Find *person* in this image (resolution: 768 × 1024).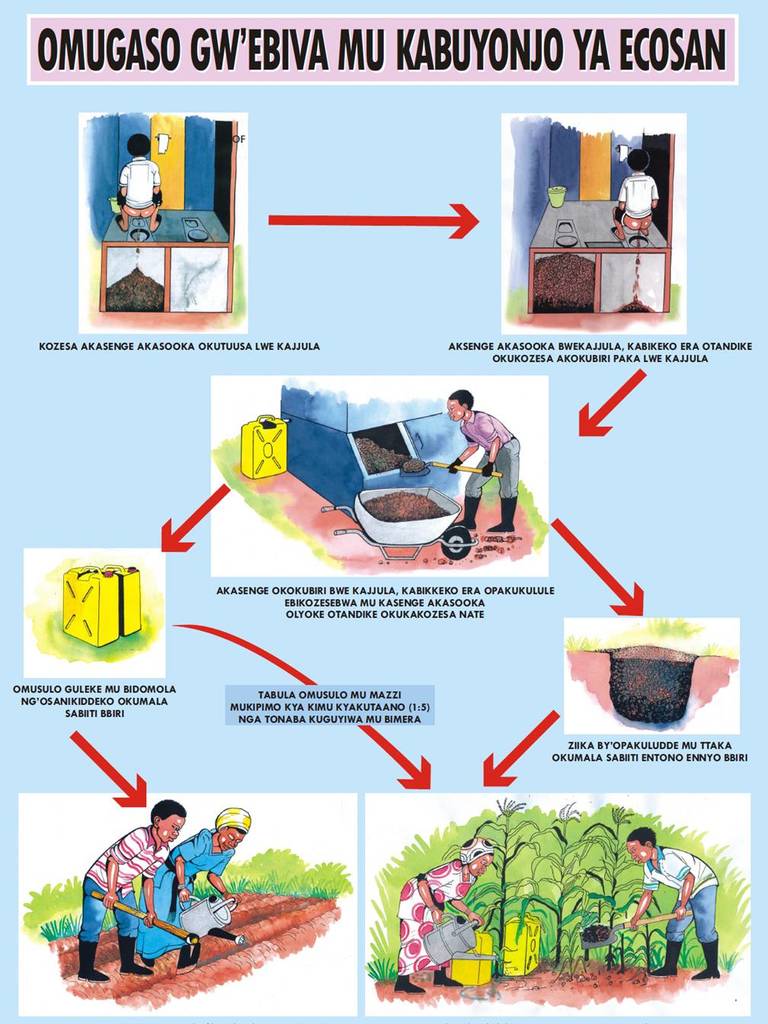
box(442, 389, 525, 534).
